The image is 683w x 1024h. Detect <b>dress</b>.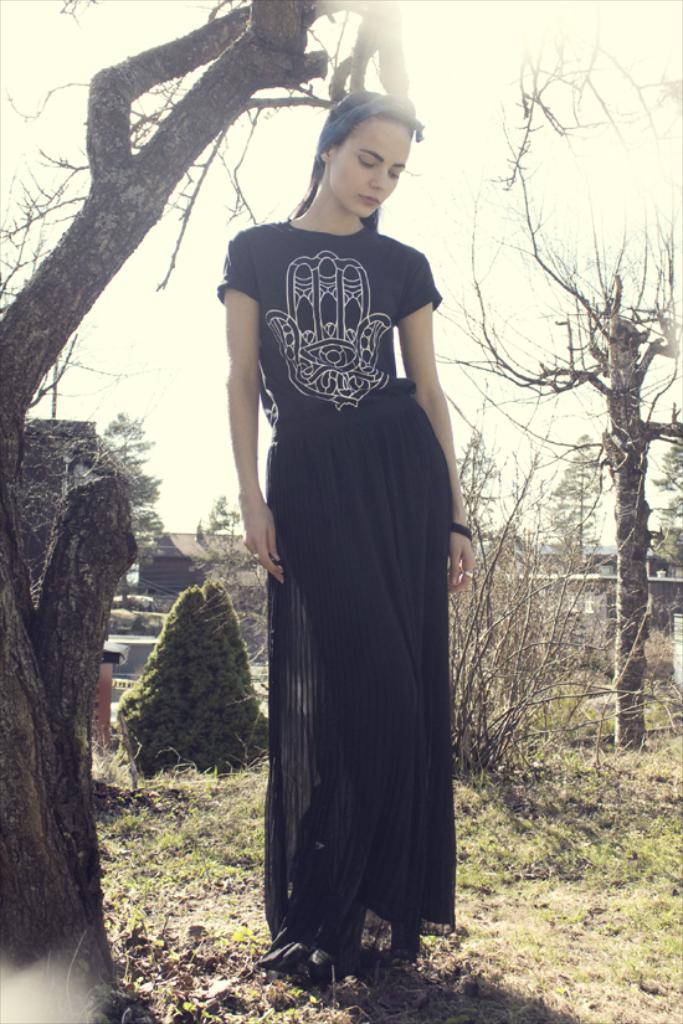
Detection: box(215, 217, 458, 983).
